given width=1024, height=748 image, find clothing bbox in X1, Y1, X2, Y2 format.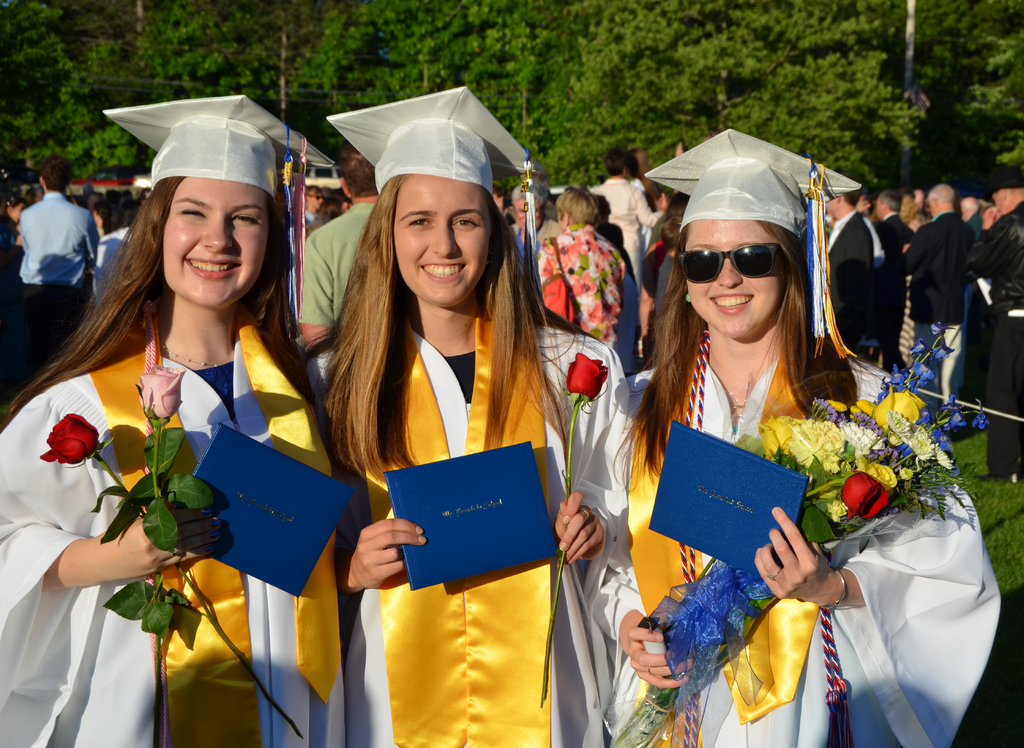
17, 290, 94, 383.
